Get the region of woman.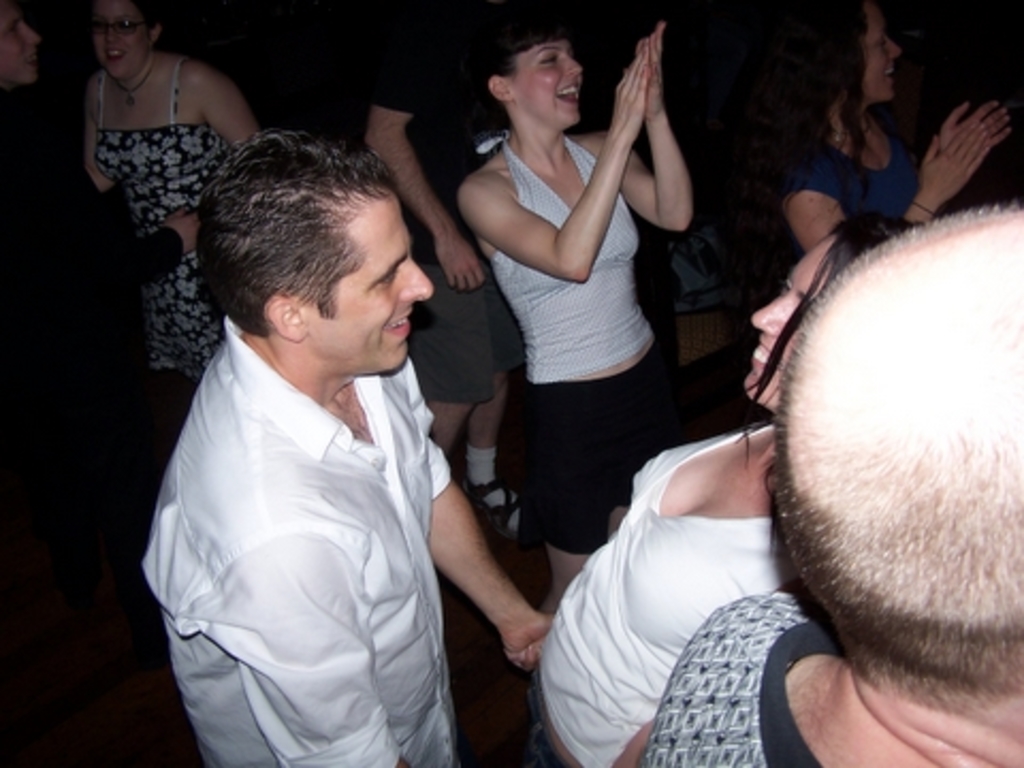
select_region(521, 209, 928, 766).
